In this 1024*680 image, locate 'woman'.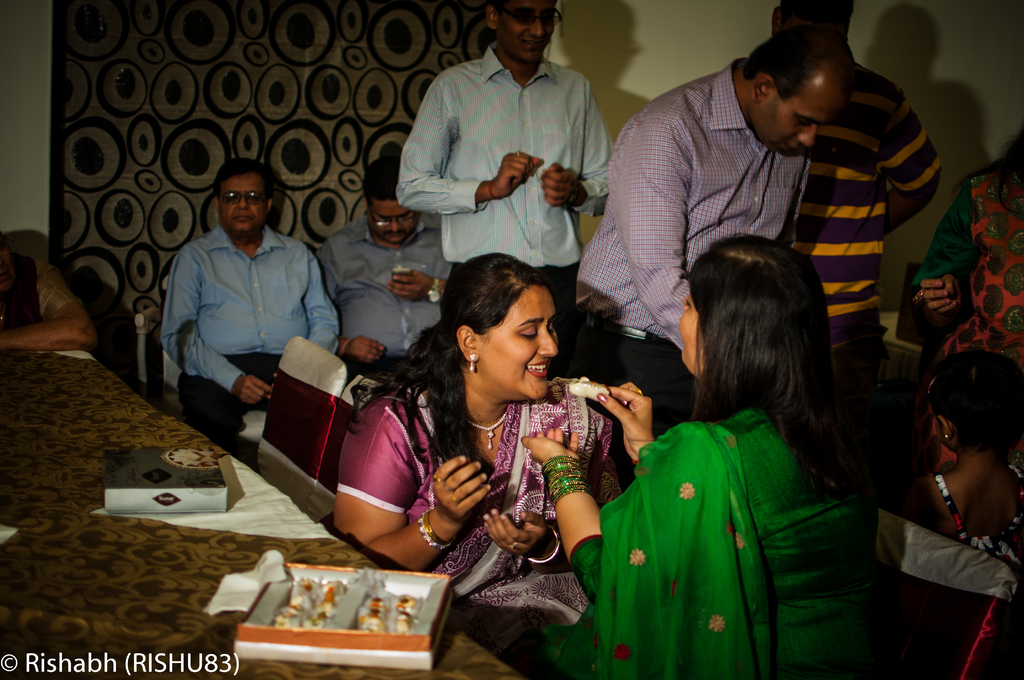
Bounding box: Rect(911, 124, 1023, 478).
